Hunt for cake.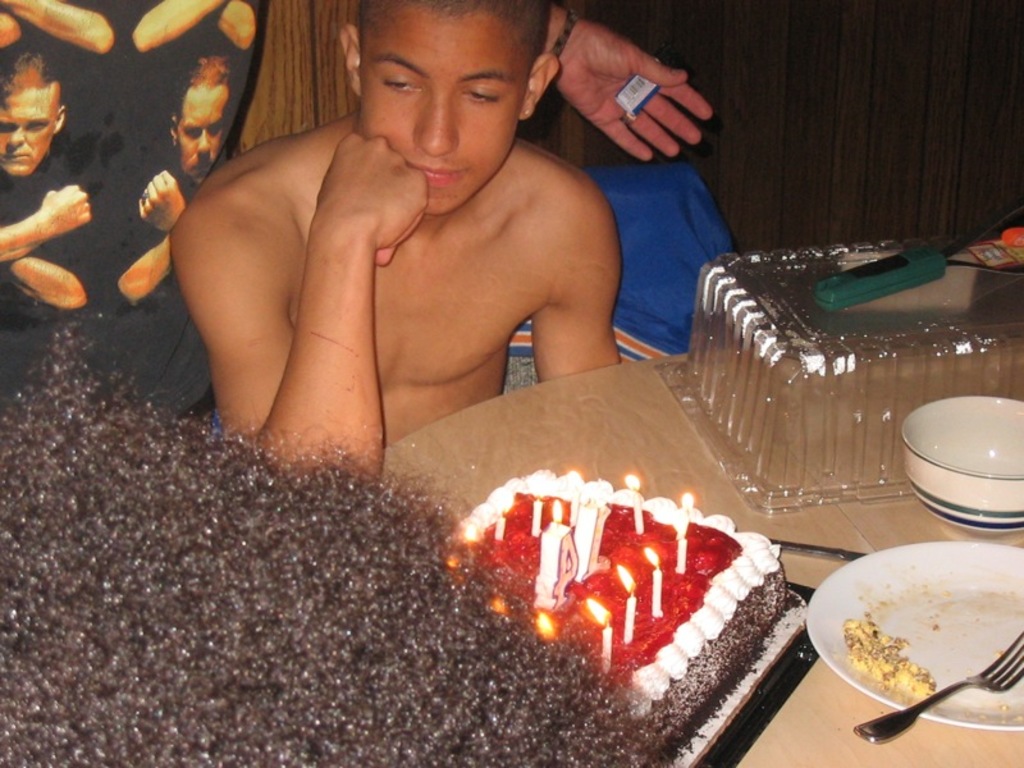
Hunted down at (x1=433, y1=466, x2=778, y2=741).
